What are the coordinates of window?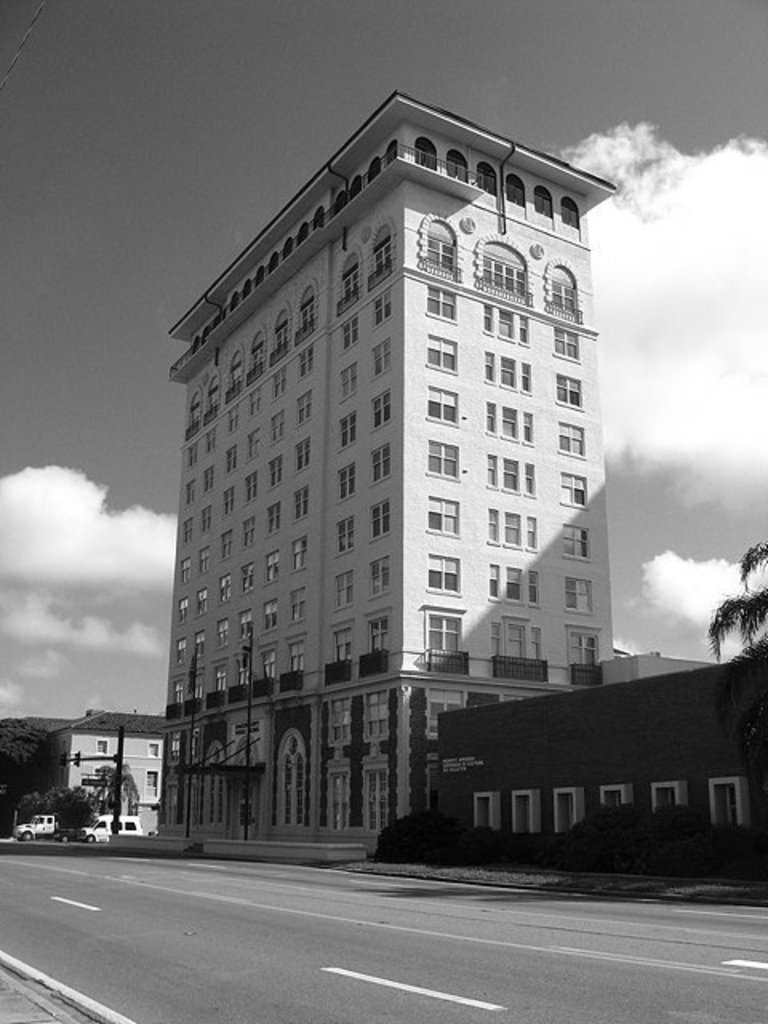
547 325 582 358.
